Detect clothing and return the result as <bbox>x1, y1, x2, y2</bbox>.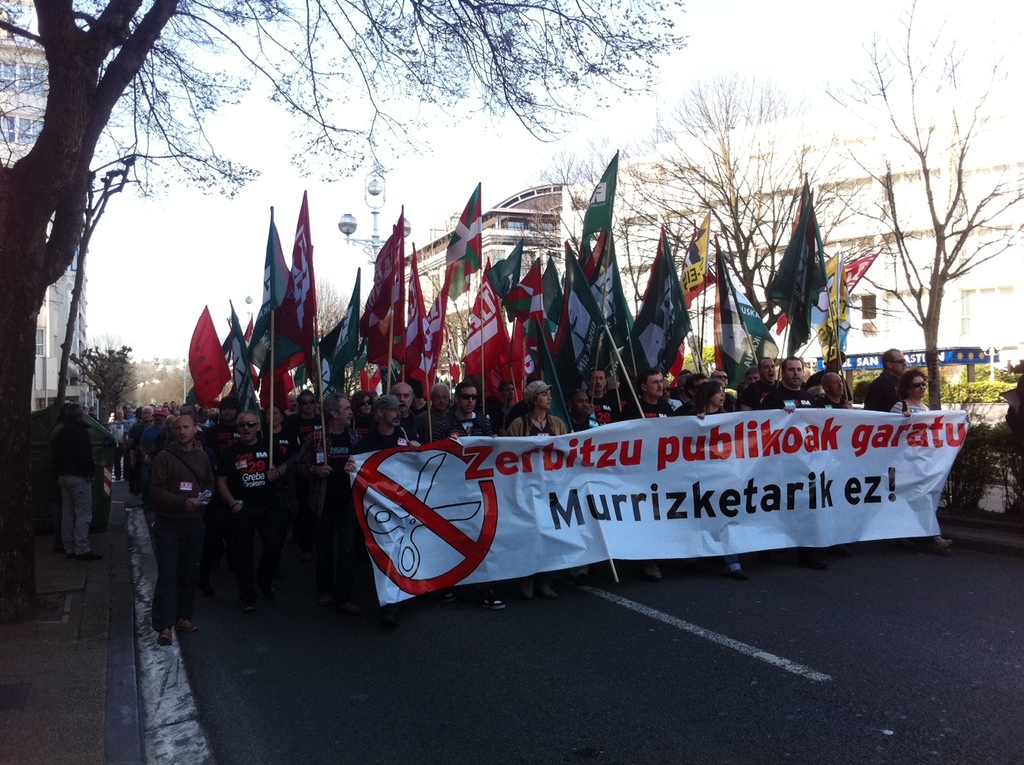
<bbox>347, 424, 405, 455</bbox>.
